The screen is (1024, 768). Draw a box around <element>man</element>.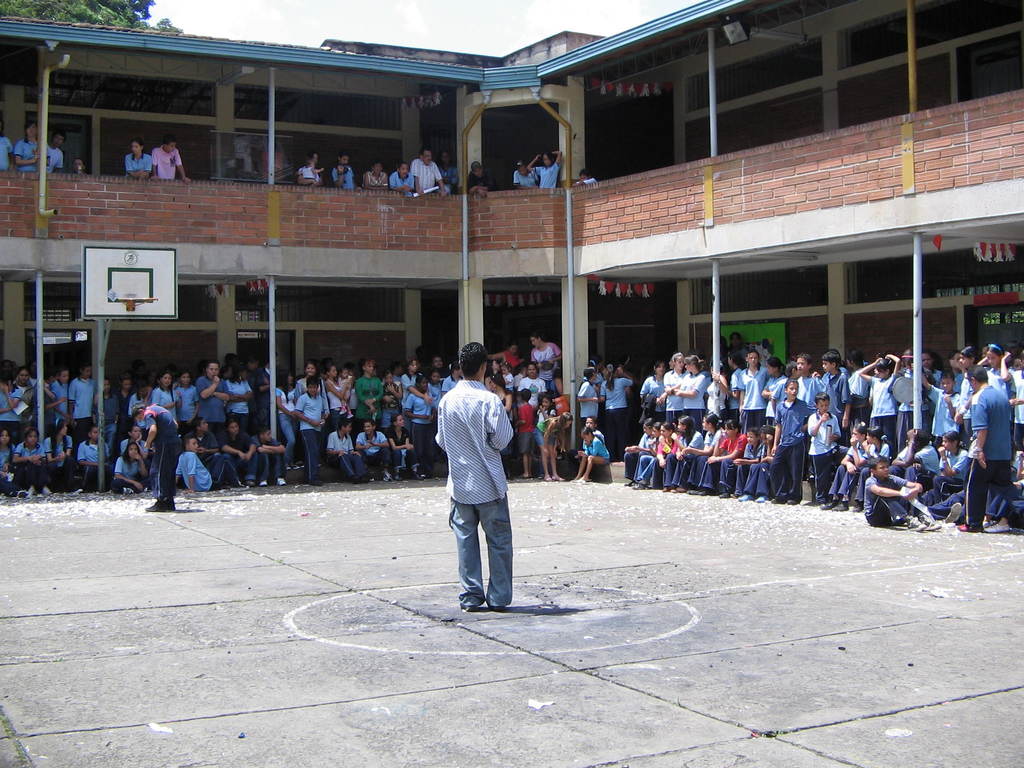
{"left": 191, "top": 357, "right": 234, "bottom": 445}.
